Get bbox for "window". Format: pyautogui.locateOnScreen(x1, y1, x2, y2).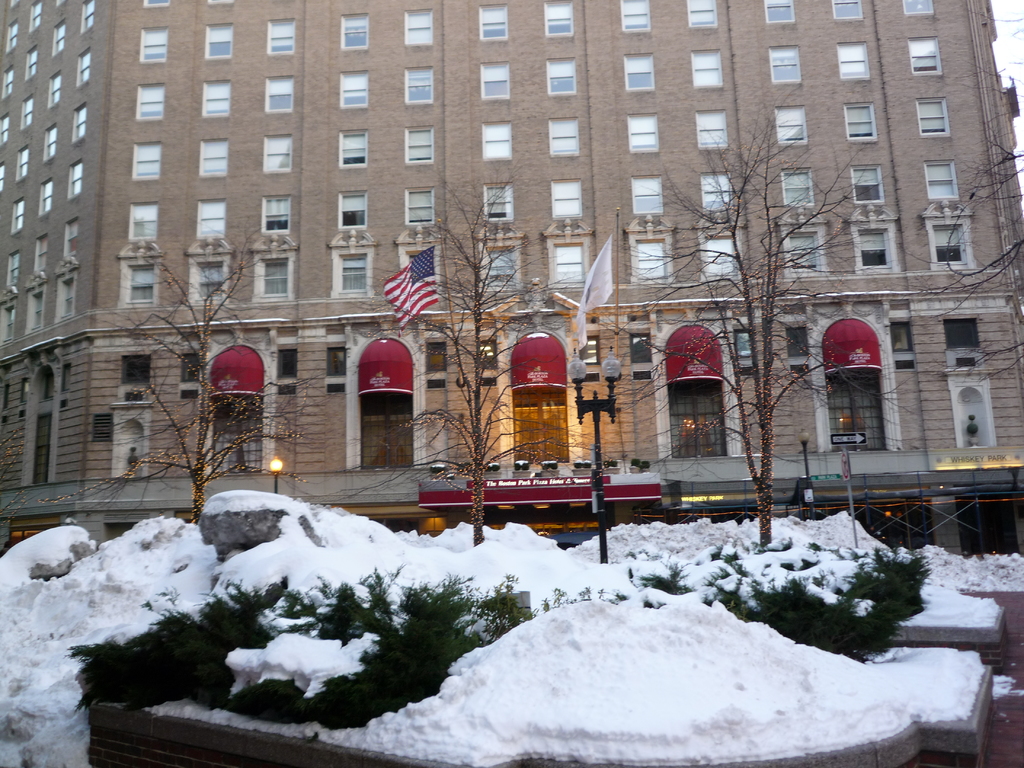
pyautogui.locateOnScreen(264, 134, 292, 168).
